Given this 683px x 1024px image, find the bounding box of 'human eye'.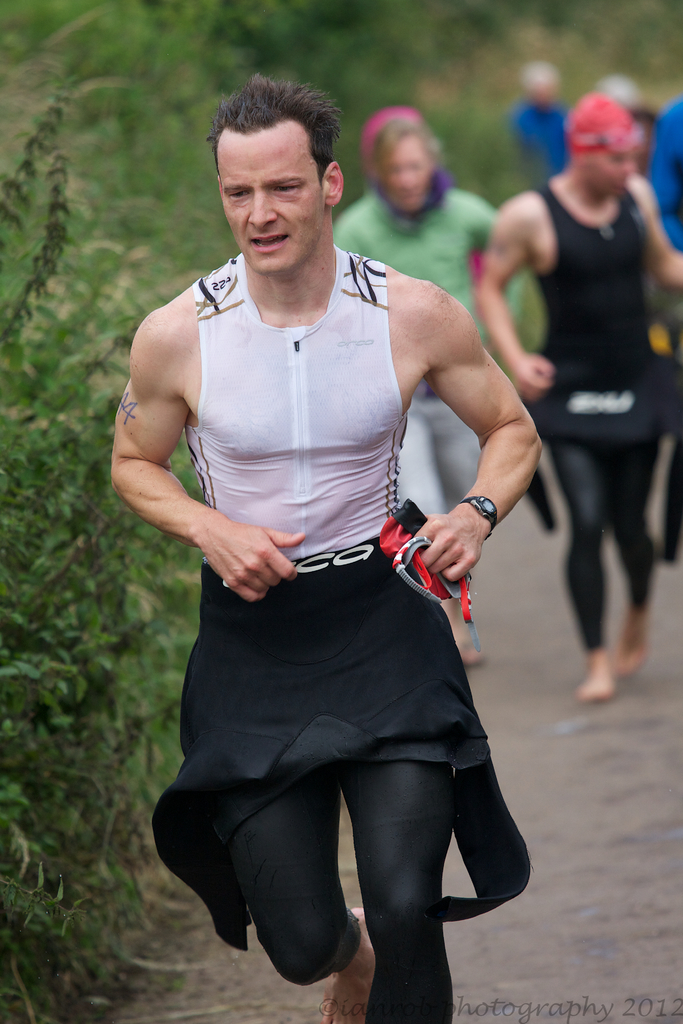
(left=224, top=188, right=252, bottom=200).
